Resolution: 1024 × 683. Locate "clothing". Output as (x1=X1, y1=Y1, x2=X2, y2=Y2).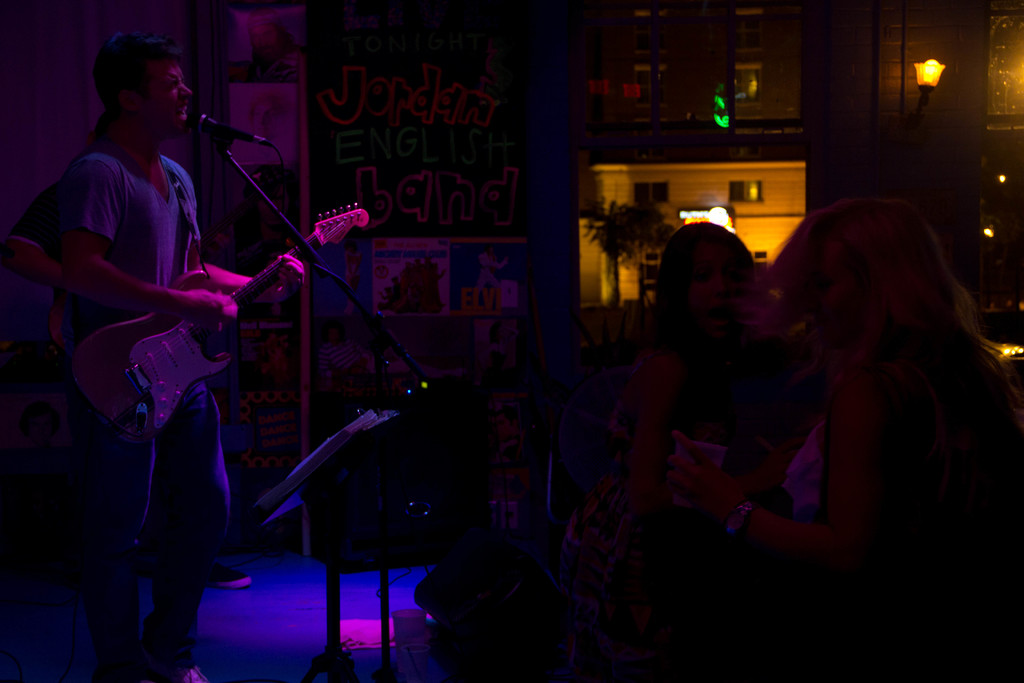
(x1=259, y1=288, x2=297, y2=320).
